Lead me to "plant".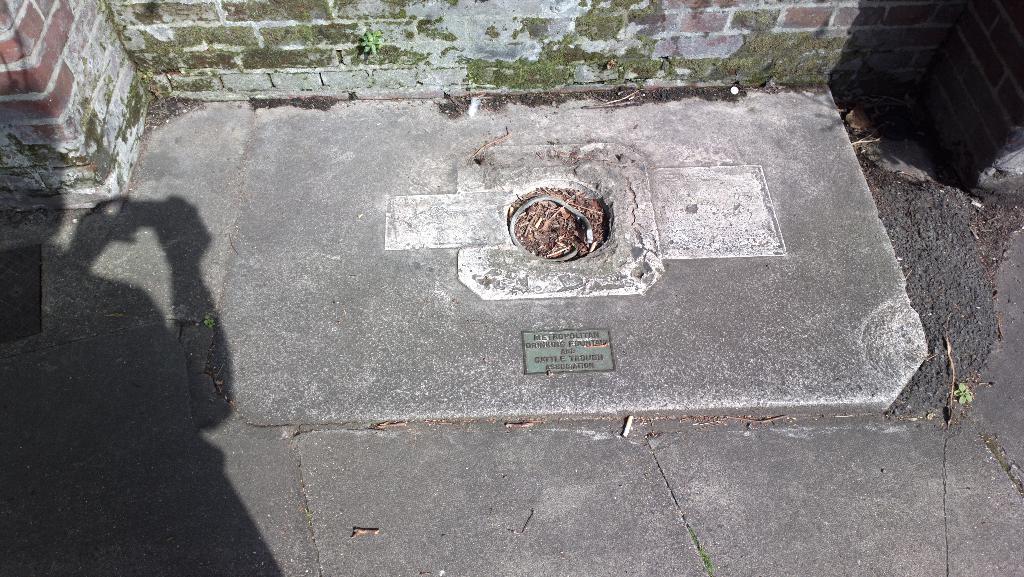
Lead to [left=357, top=26, right=387, bottom=60].
